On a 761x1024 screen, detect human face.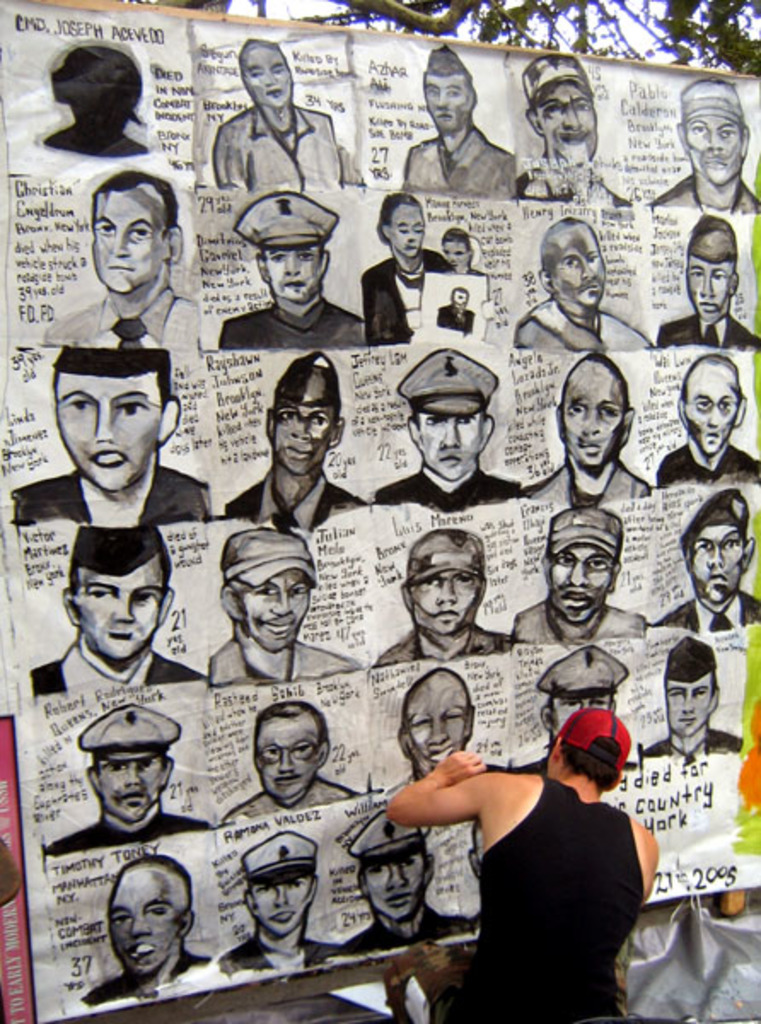
664 683 715 737.
